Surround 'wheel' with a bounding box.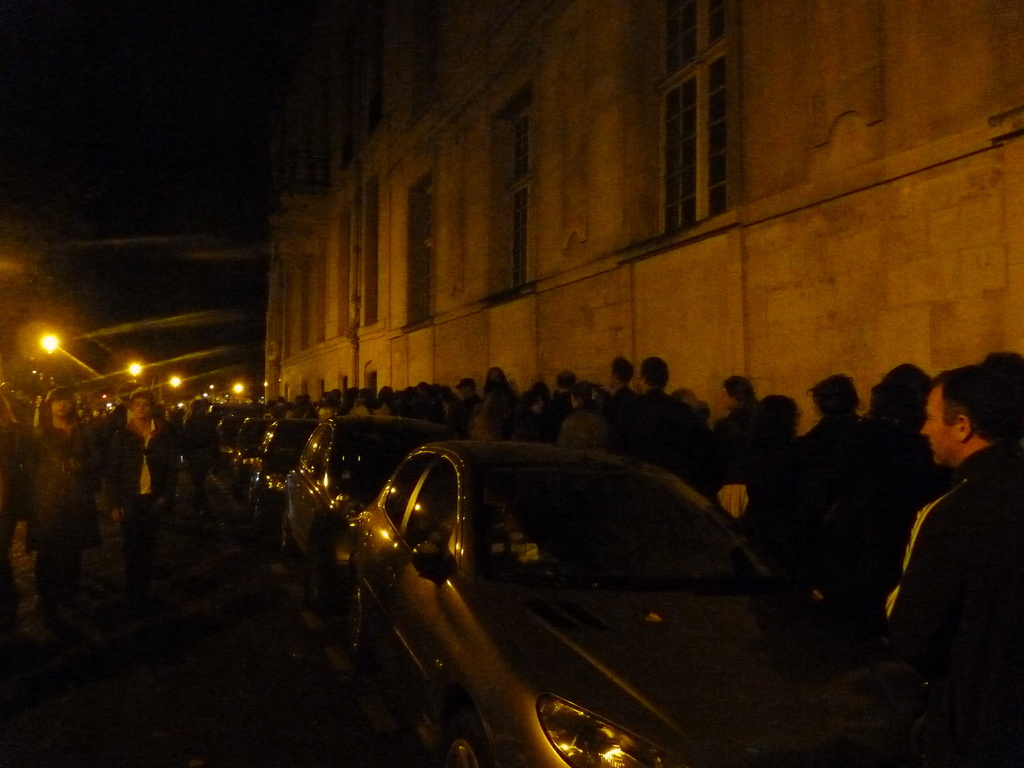
pyautogui.locateOnScreen(253, 502, 259, 524).
